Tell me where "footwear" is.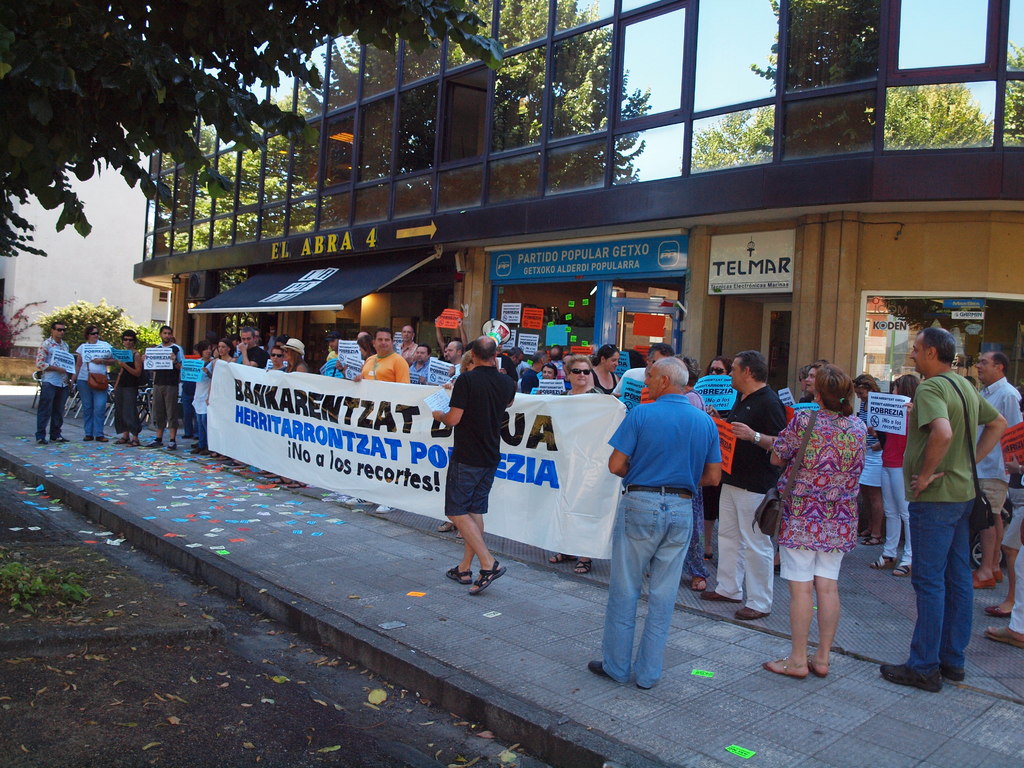
"footwear" is at left=129, top=438, right=144, bottom=446.
